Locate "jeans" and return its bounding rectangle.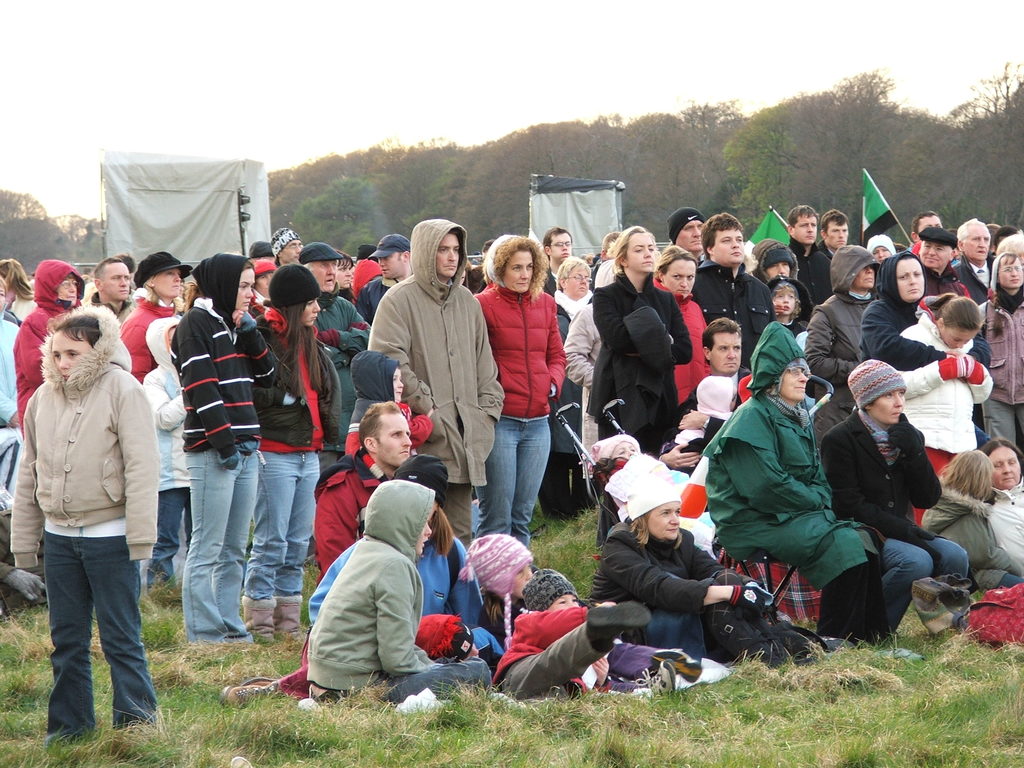
477:415:551:542.
